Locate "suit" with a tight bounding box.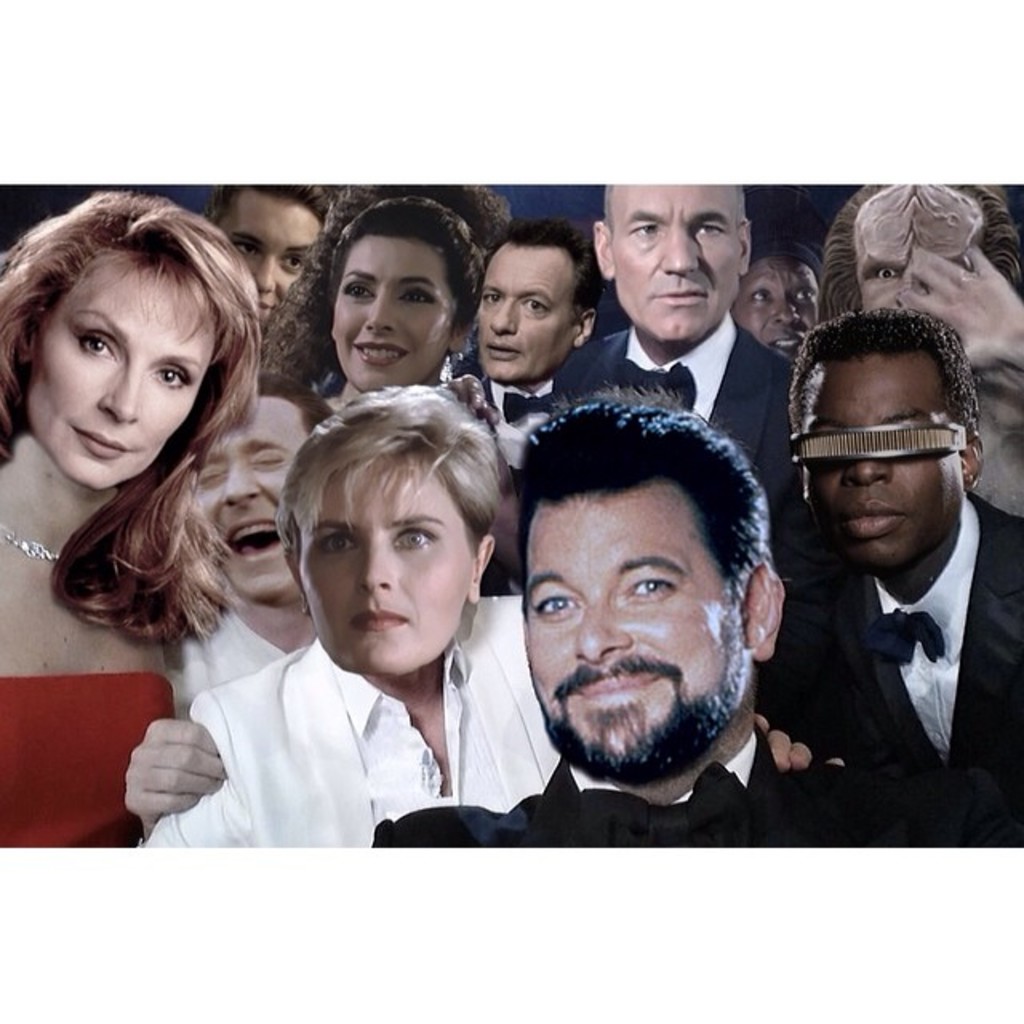
(757,498,1022,859).
